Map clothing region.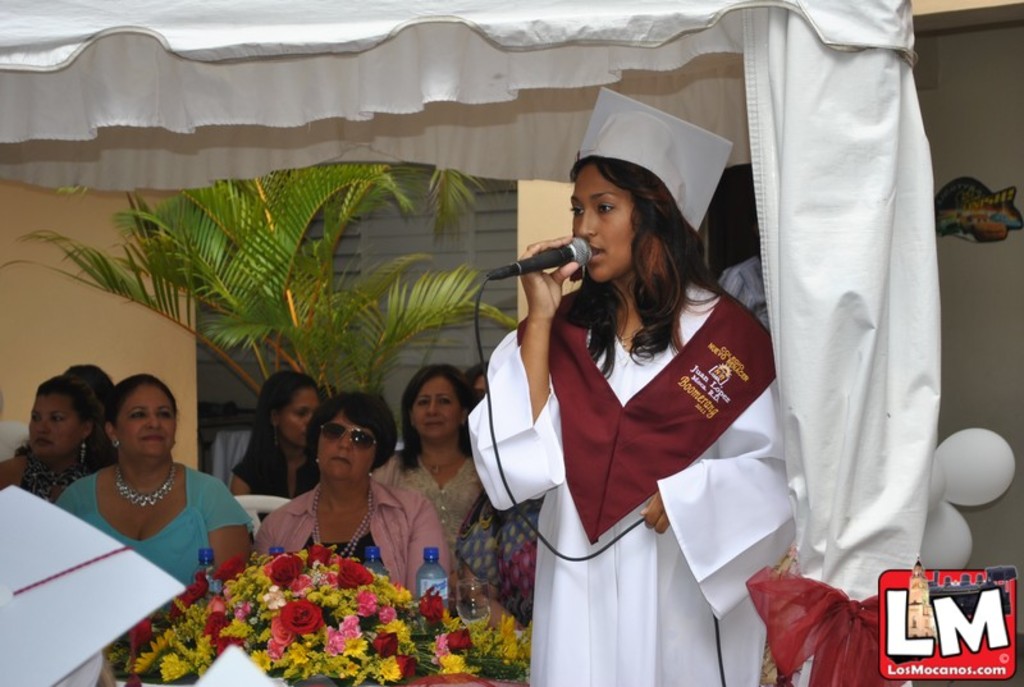
Mapped to BBox(44, 454, 256, 591).
